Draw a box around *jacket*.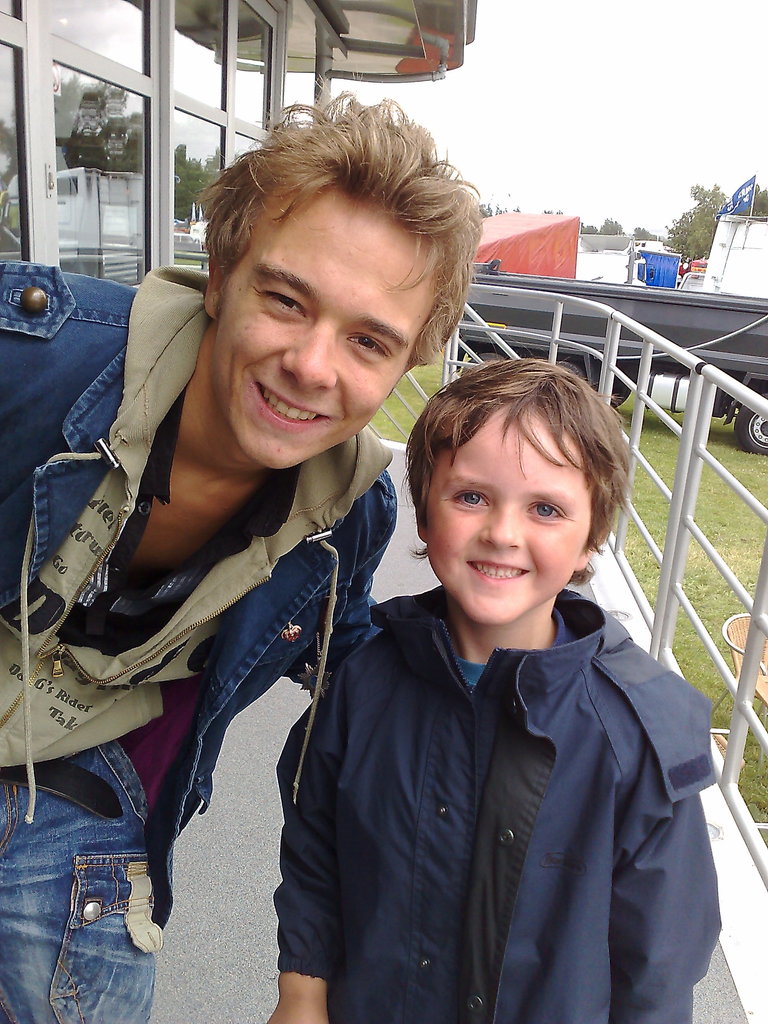
[232,466,746,1018].
